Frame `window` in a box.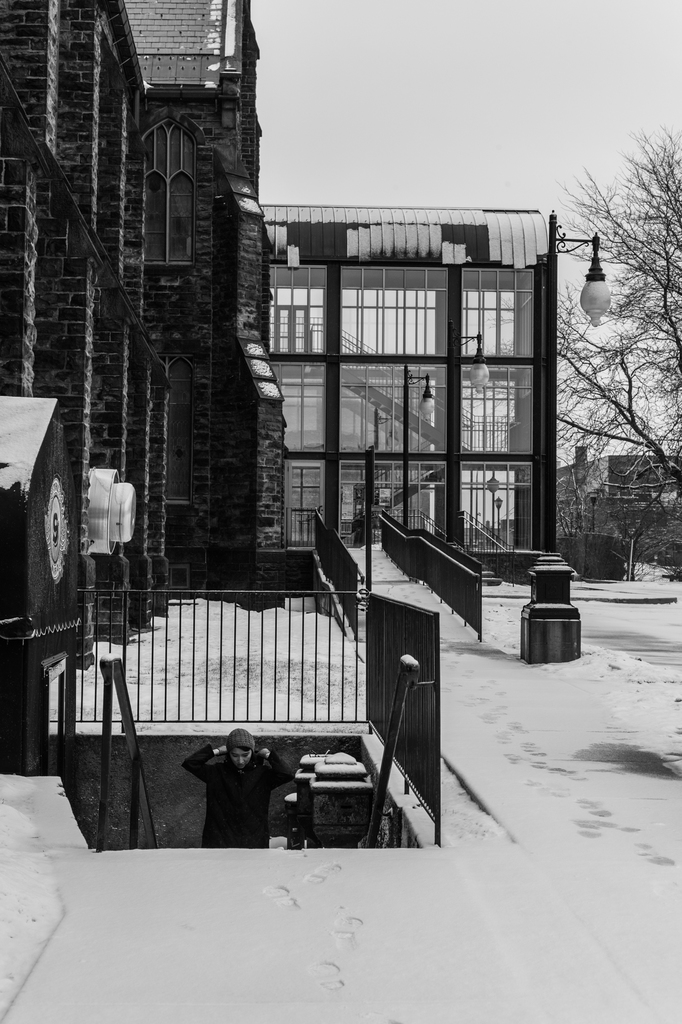
[left=454, top=459, right=537, bottom=550].
